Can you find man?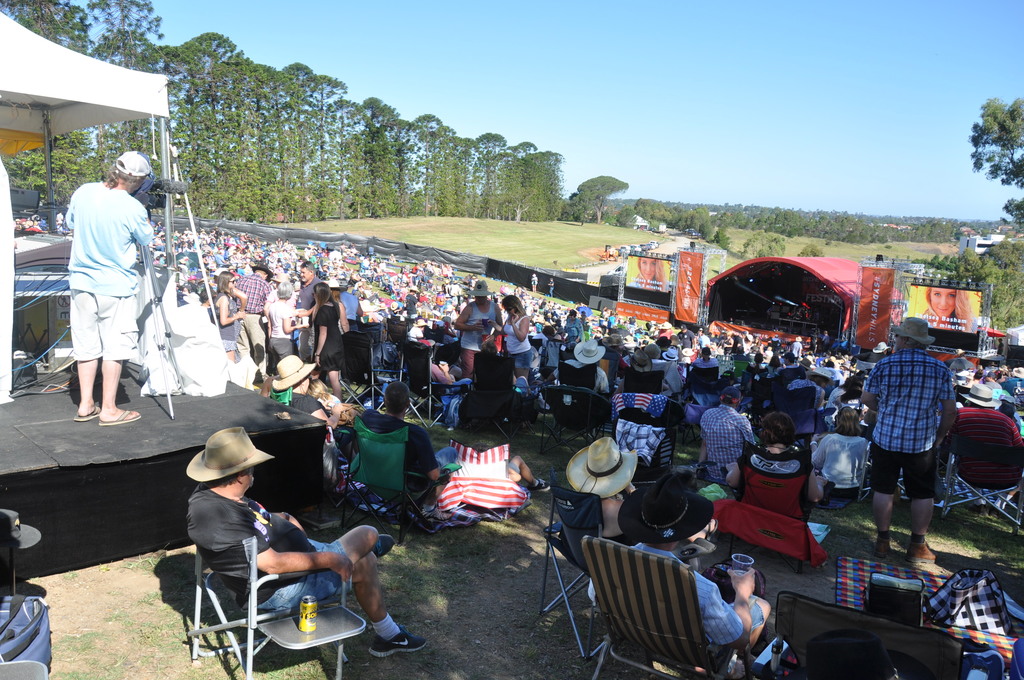
Yes, bounding box: [700, 383, 761, 471].
